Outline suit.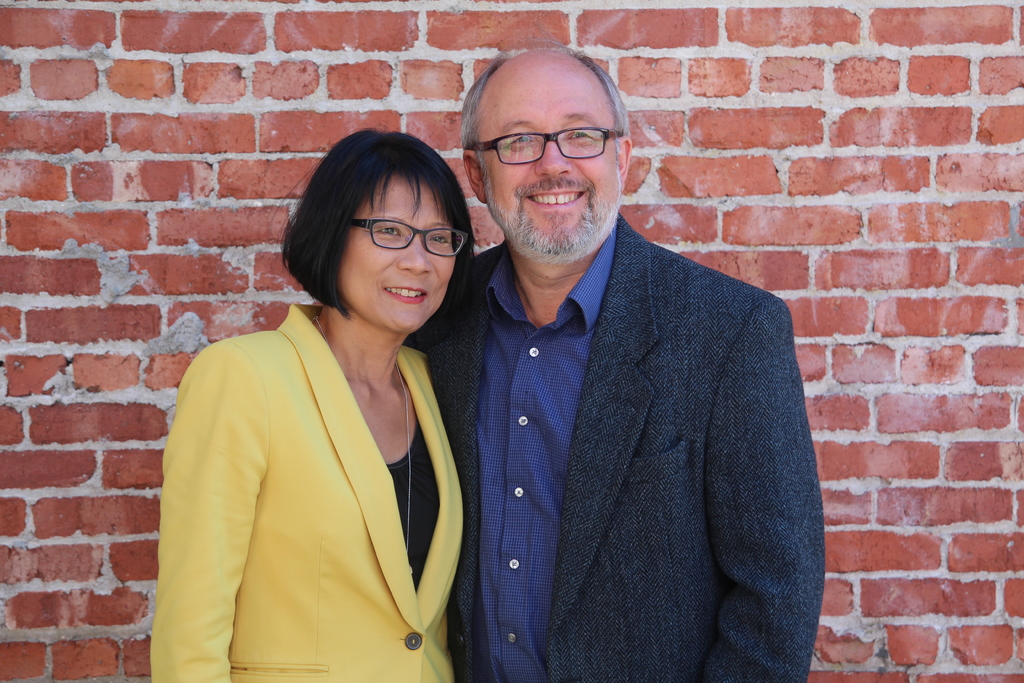
Outline: [x1=143, y1=302, x2=461, y2=682].
